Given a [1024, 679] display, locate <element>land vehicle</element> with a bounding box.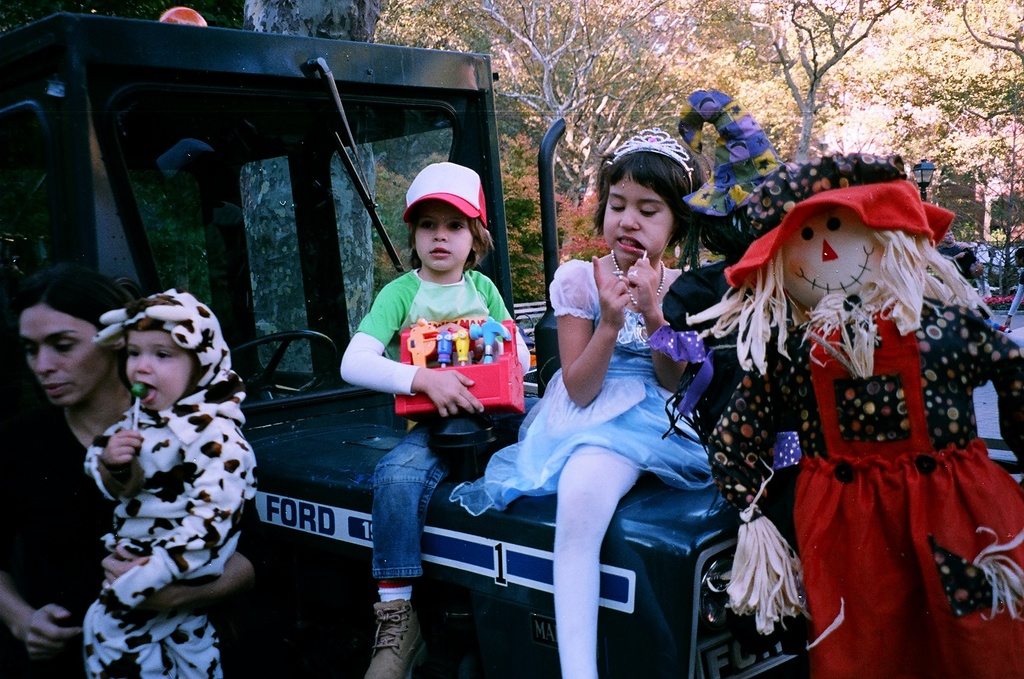
Located: 0, 18, 700, 666.
